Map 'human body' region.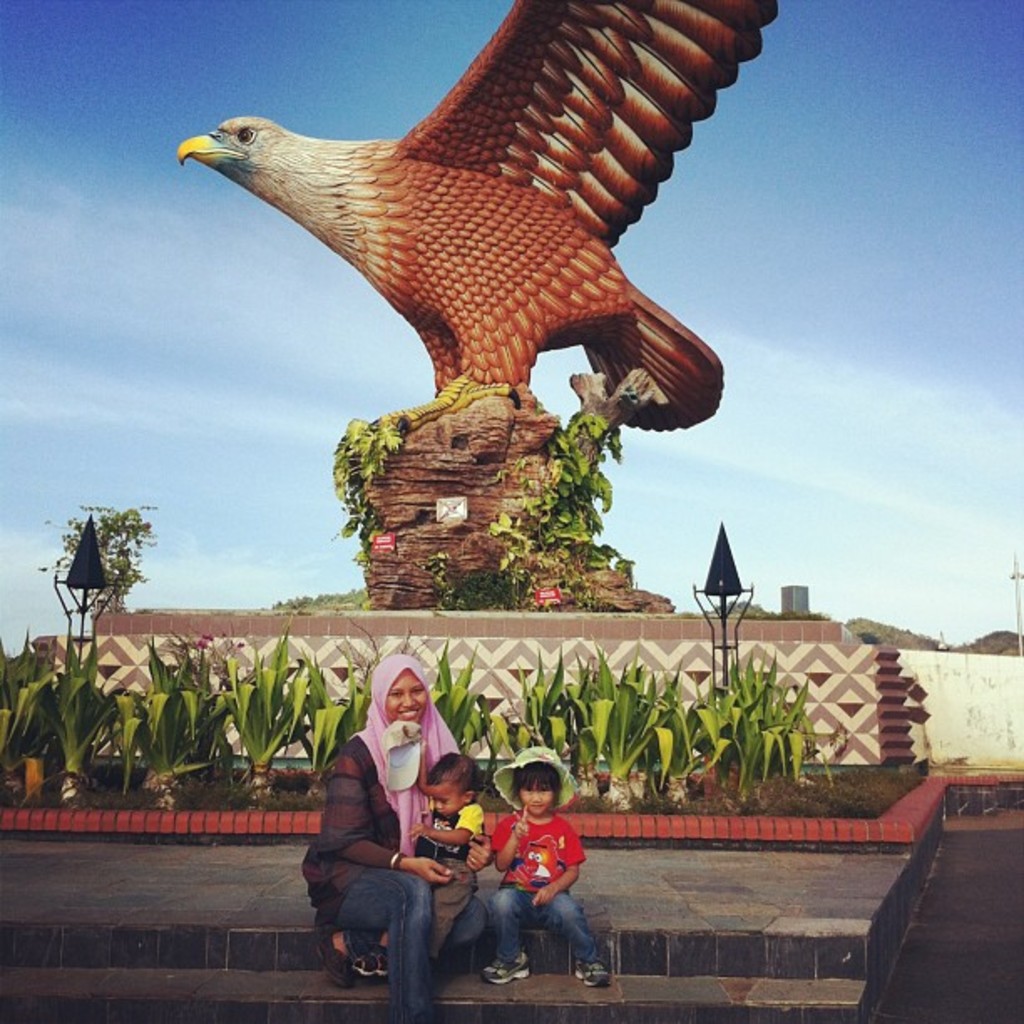
Mapped to locate(313, 656, 465, 1012).
